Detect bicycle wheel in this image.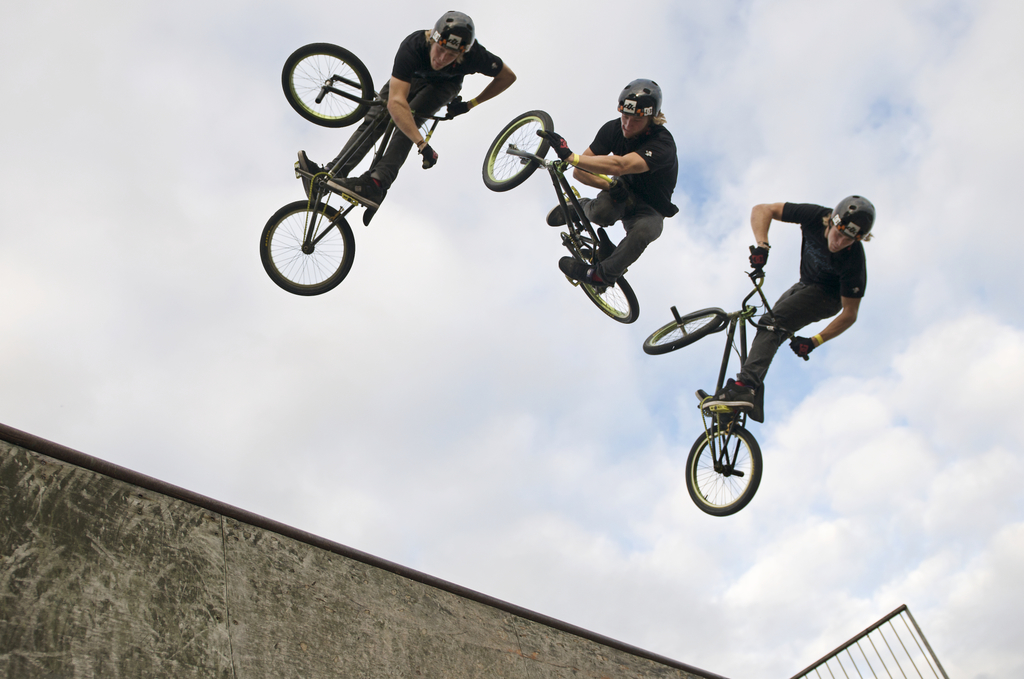
Detection: 685, 423, 763, 518.
